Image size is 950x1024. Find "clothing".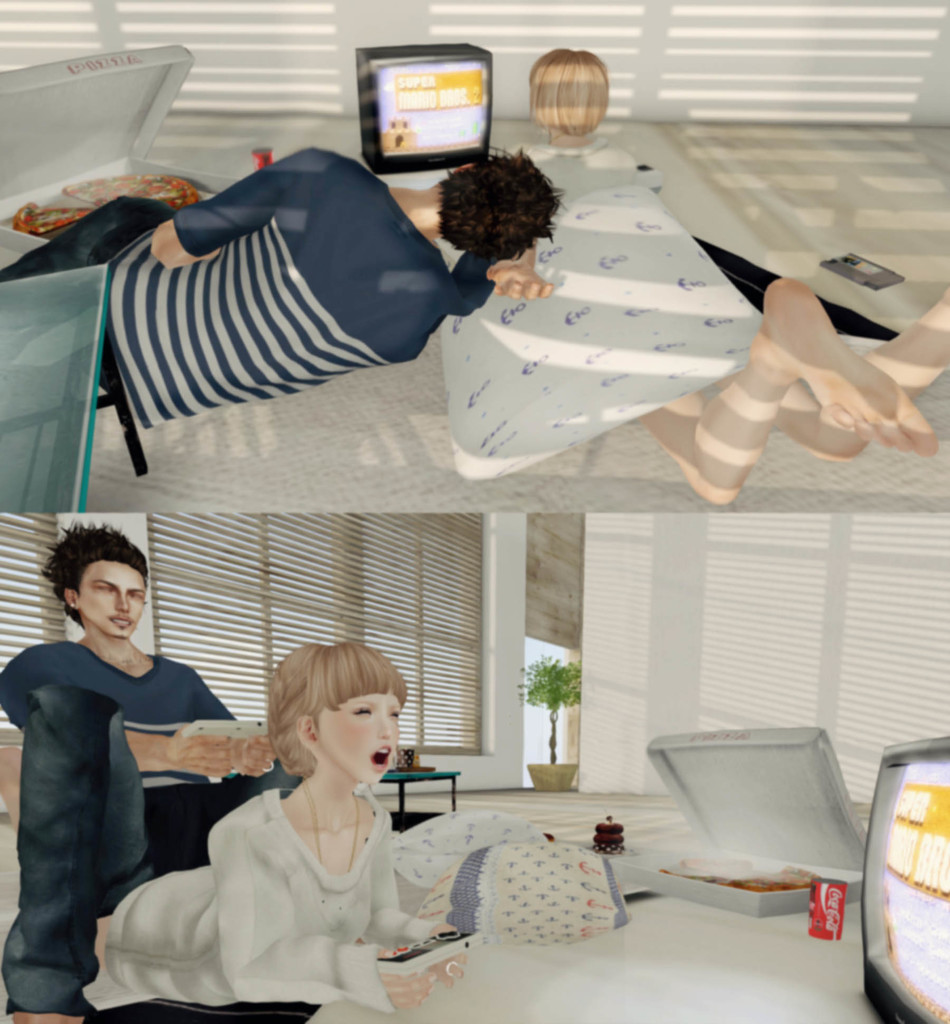
Rect(119, 781, 443, 1012).
